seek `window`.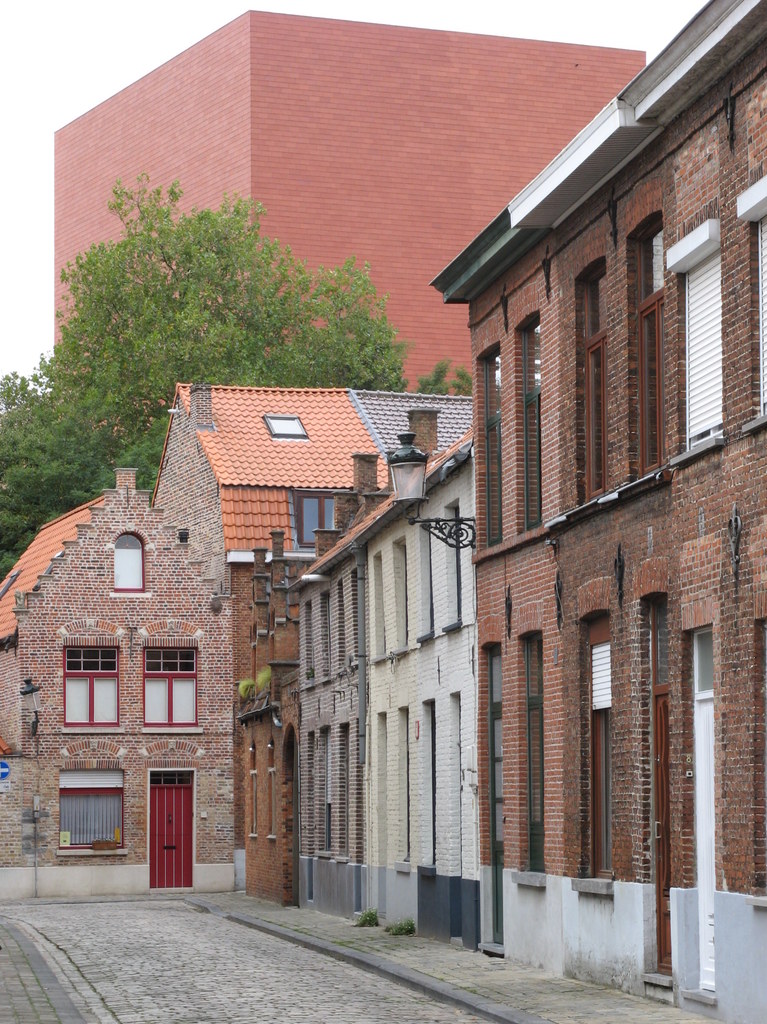
locate(591, 706, 611, 876).
